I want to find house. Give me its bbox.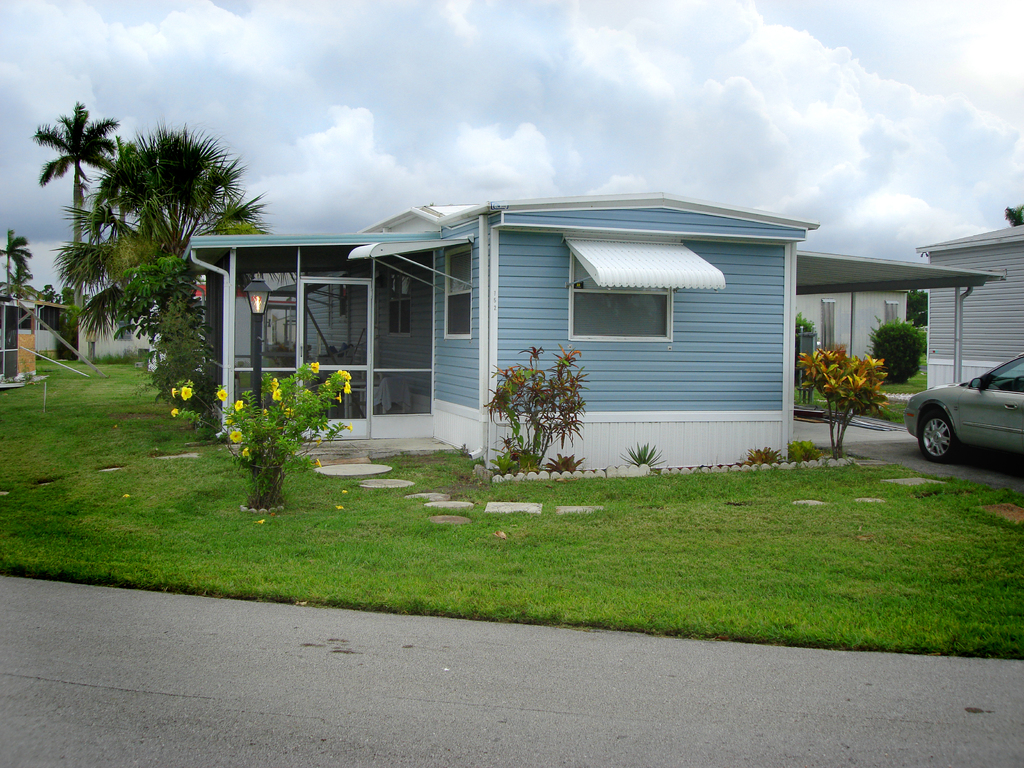
{"x1": 191, "y1": 188, "x2": 1005, "y2": 477}.
